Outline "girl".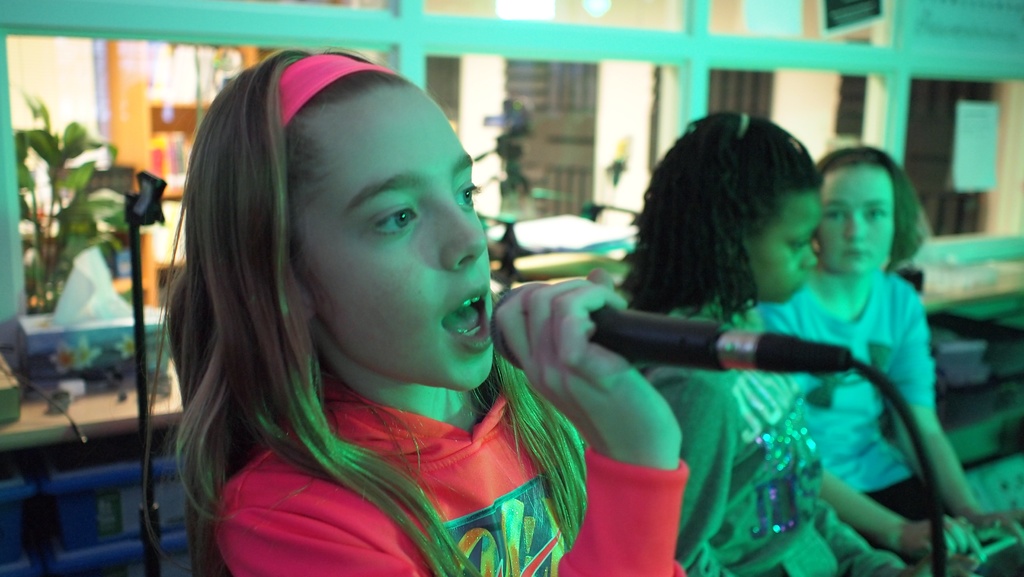
Outline: l=136, t=34, r=696, b=576.
